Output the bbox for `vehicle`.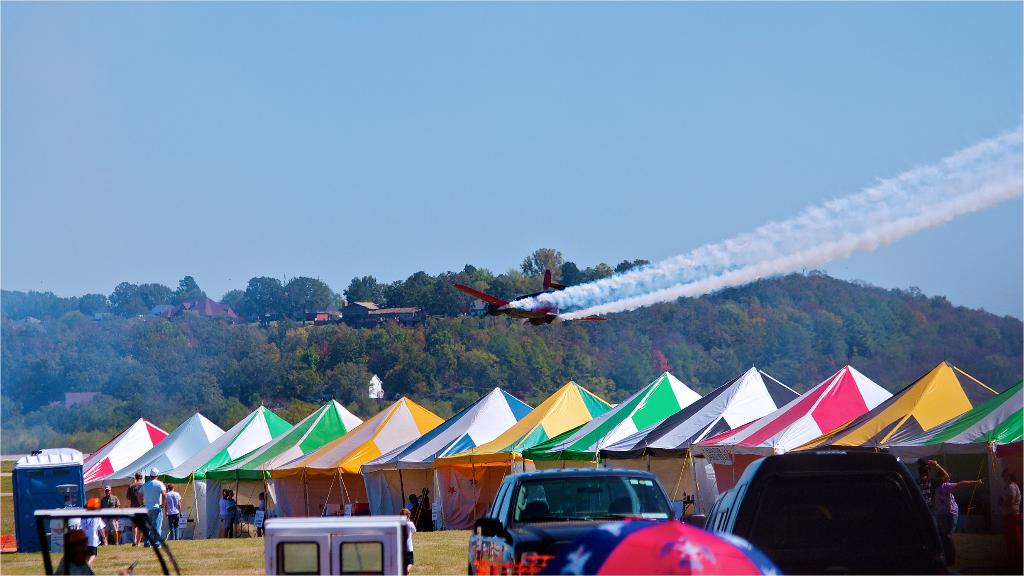
bbox=[467, 472, 680, 575].
